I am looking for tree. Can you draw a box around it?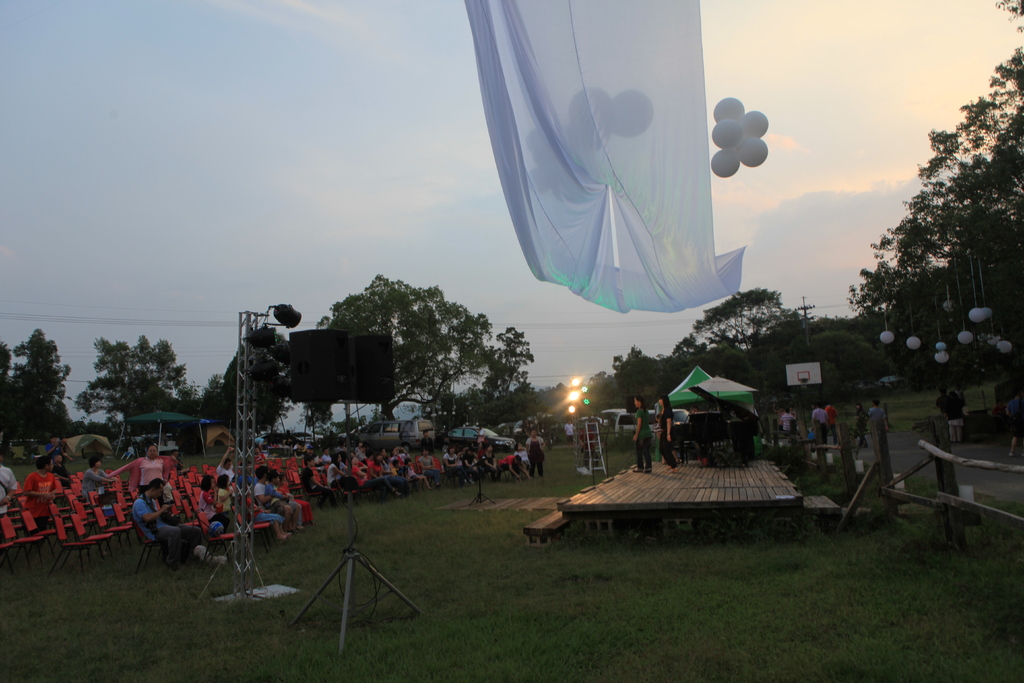
Sure, the bounding box is {"x1": 613, "y1": 293, "x2": 856, "y2": 407}.
